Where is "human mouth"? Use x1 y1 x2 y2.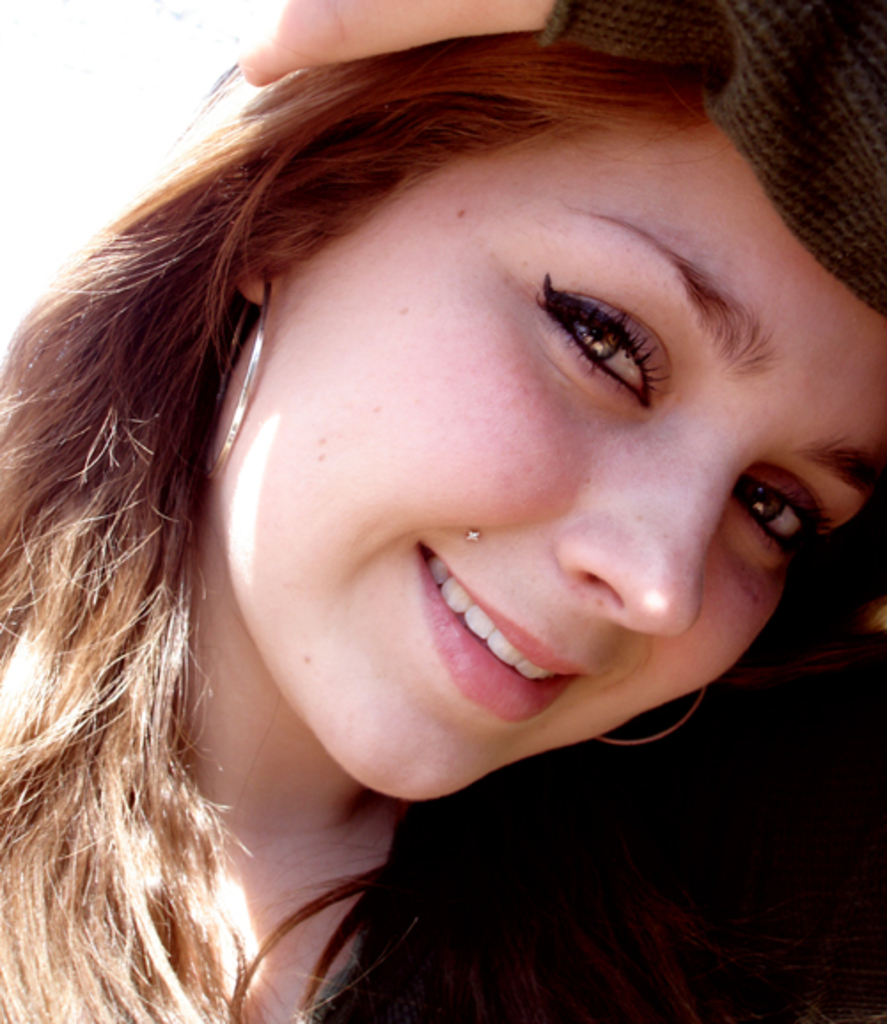
357 525 628 738.
